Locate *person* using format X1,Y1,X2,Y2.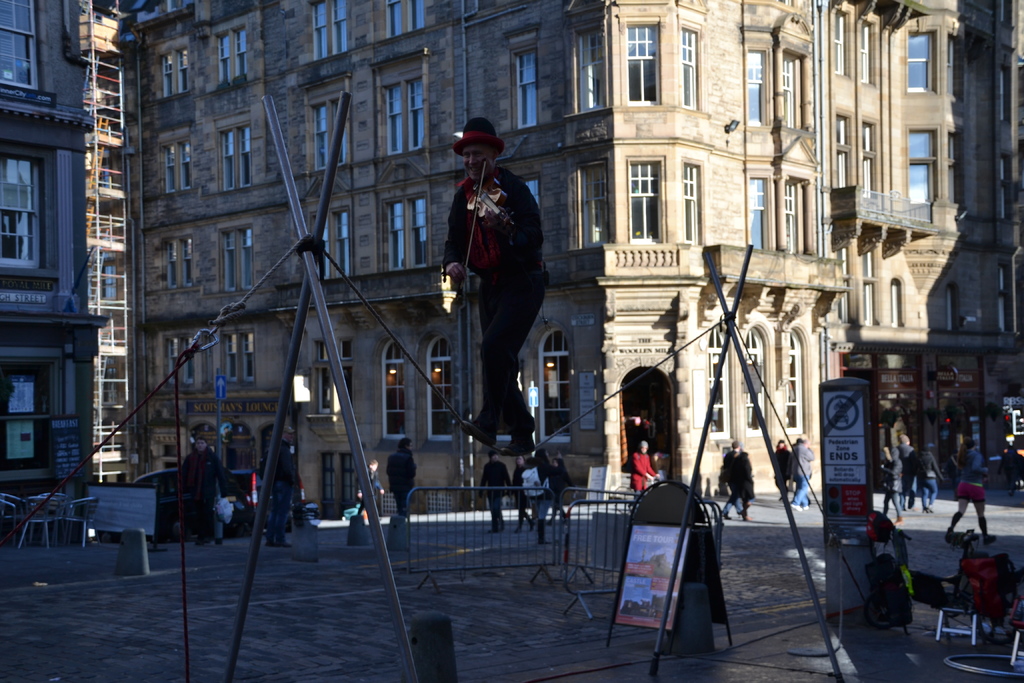
884,444,906,523.
